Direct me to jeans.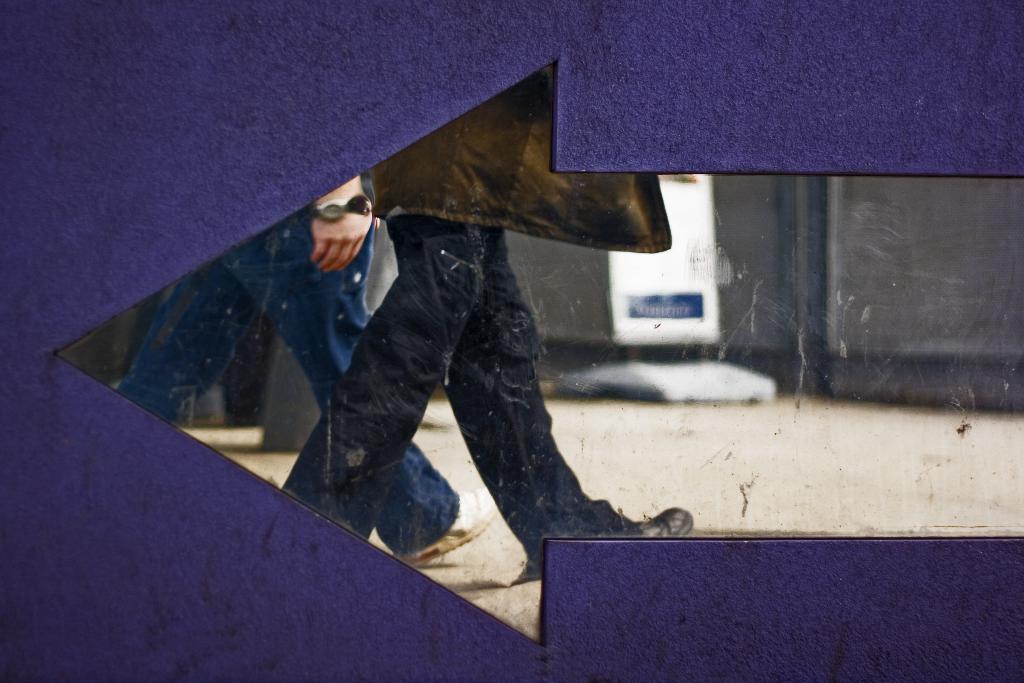
Direction: <bbox>119, 207, 461, 554</bbox>.
